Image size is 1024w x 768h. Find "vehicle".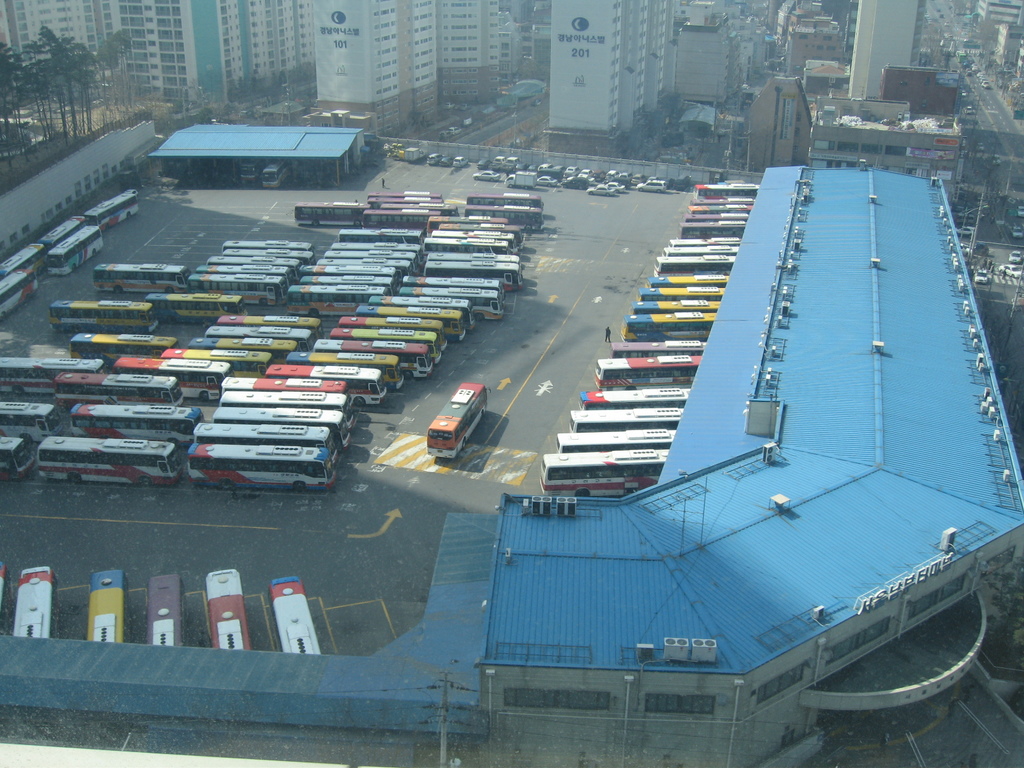
(216,311,324,342).
